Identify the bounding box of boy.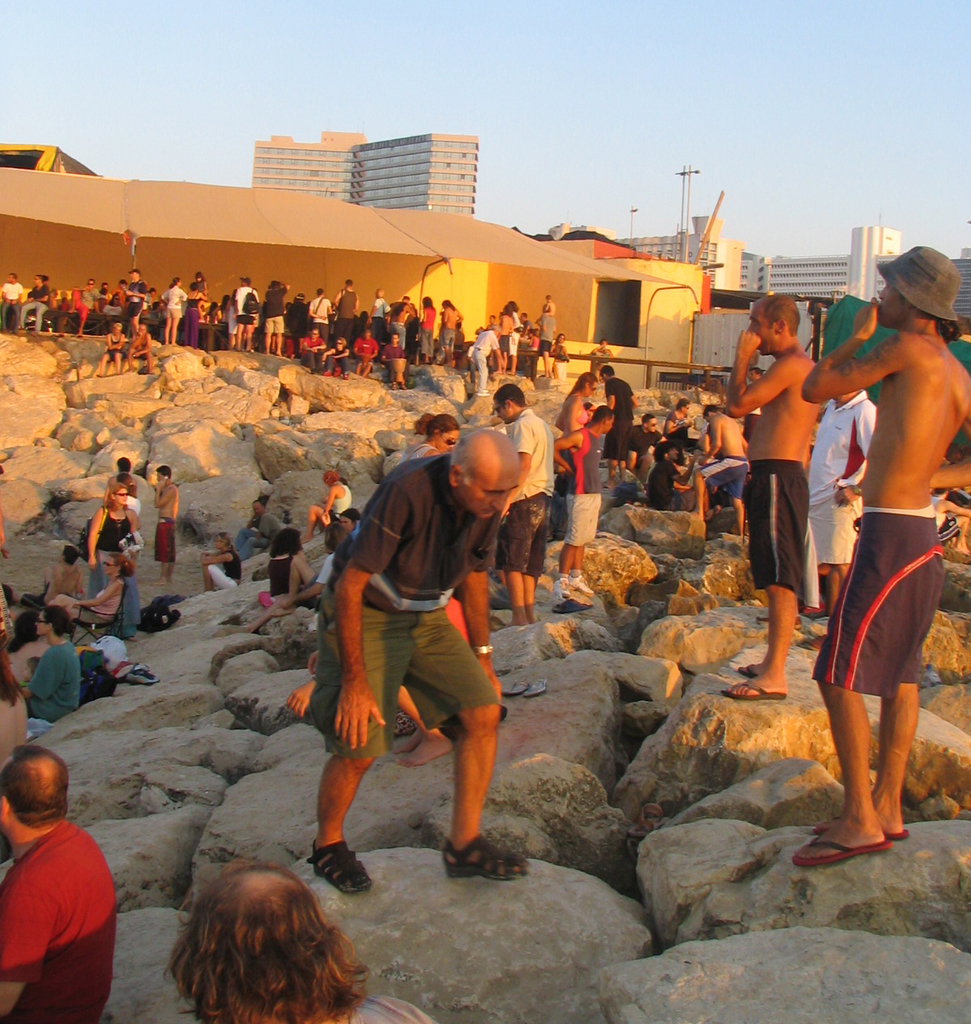
[299, 330, 329, 381].
